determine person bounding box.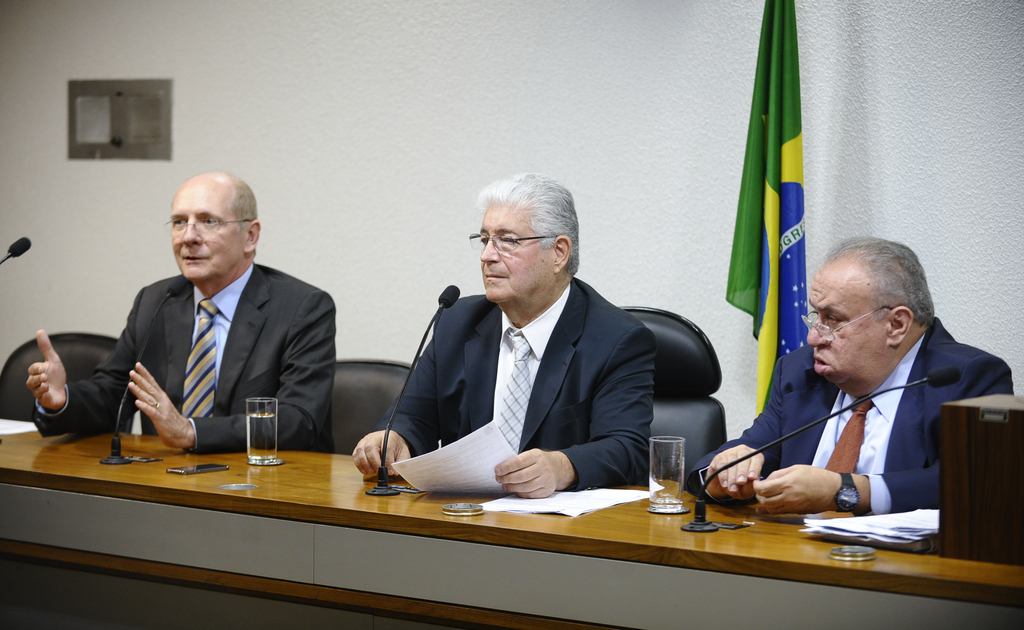
Determined: (x1=110, y1=148, x2=324, y2=489).
